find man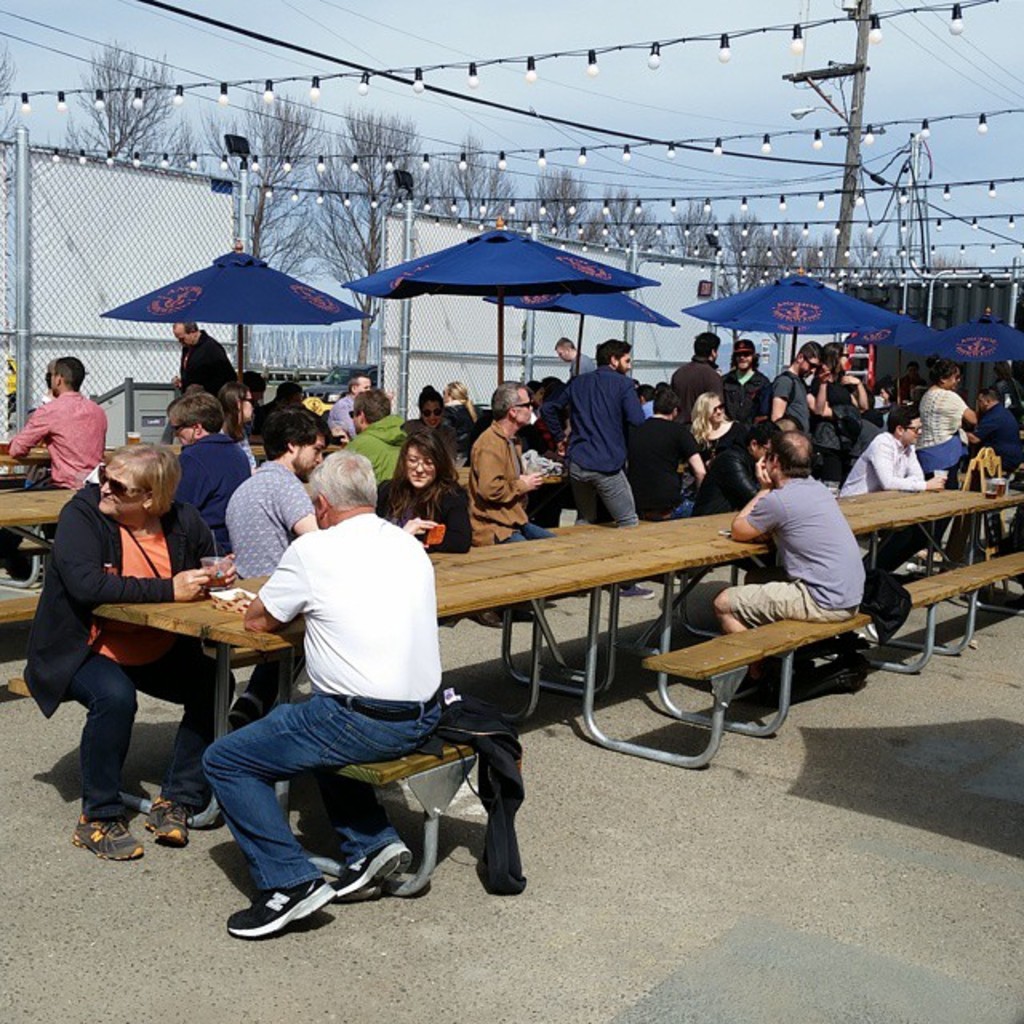
[x1=965, y1=387, x2=1022, y2=474]
